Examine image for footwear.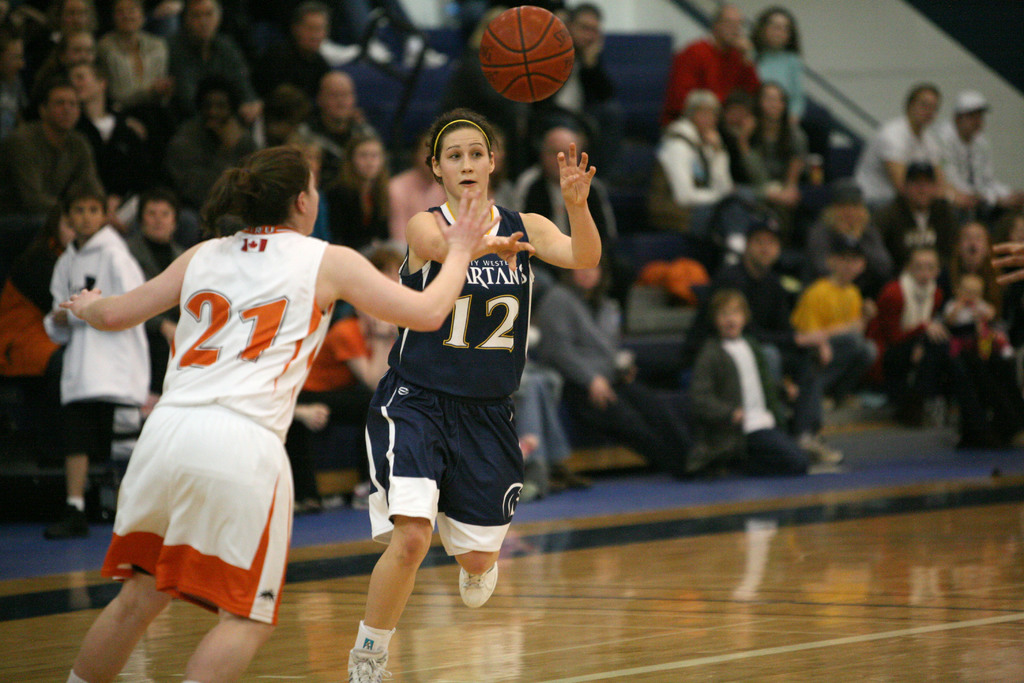
Examination result: crop(549, 479, 568, 495).
